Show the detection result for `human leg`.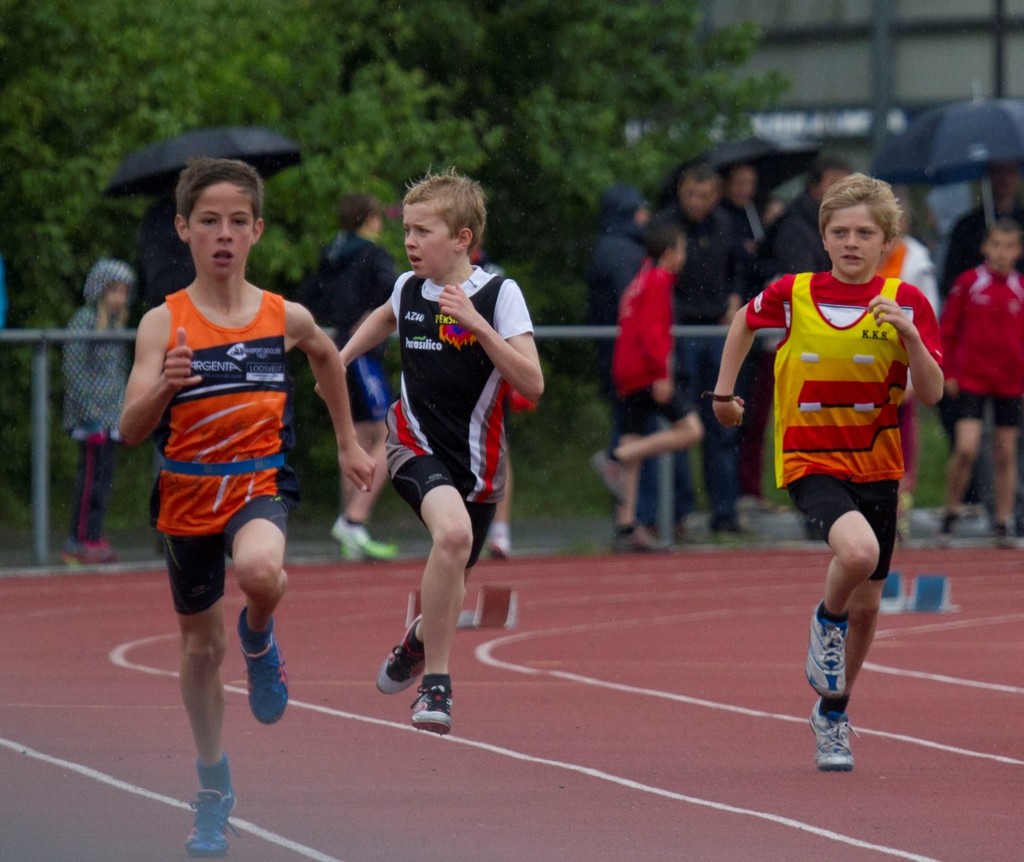
rect(162, 507, 231, 859).
